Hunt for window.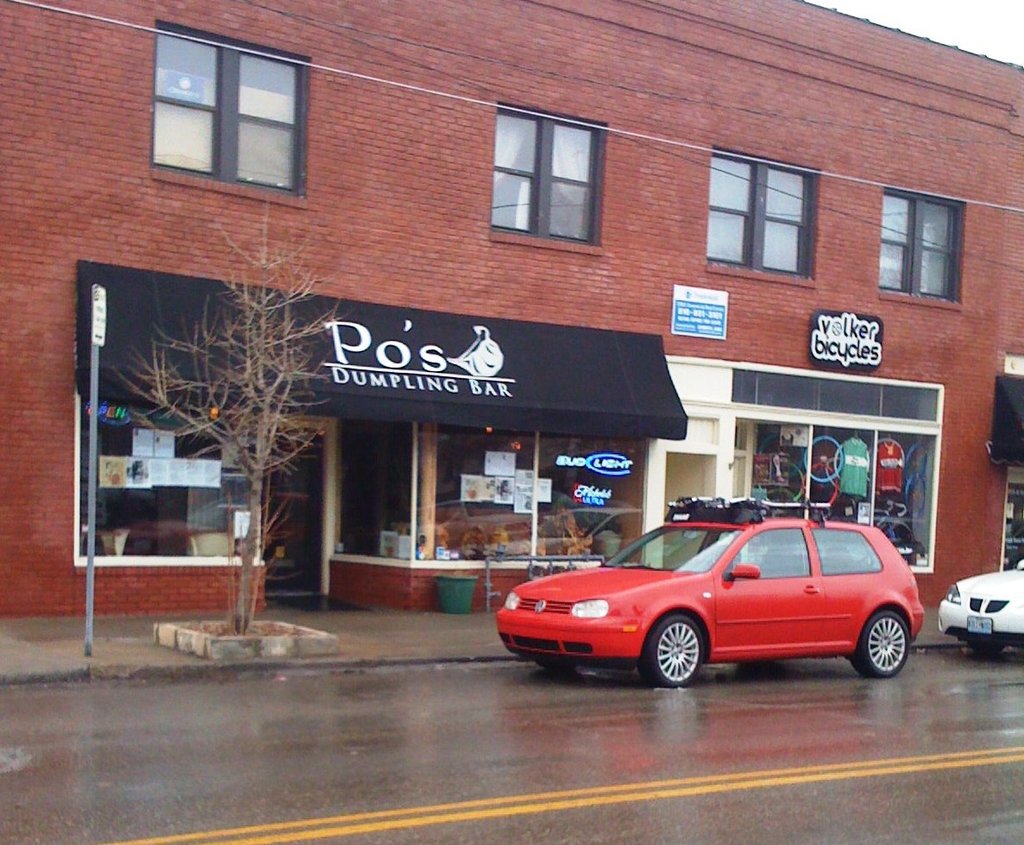
Hunted down at (877, 184, 968, 312).
